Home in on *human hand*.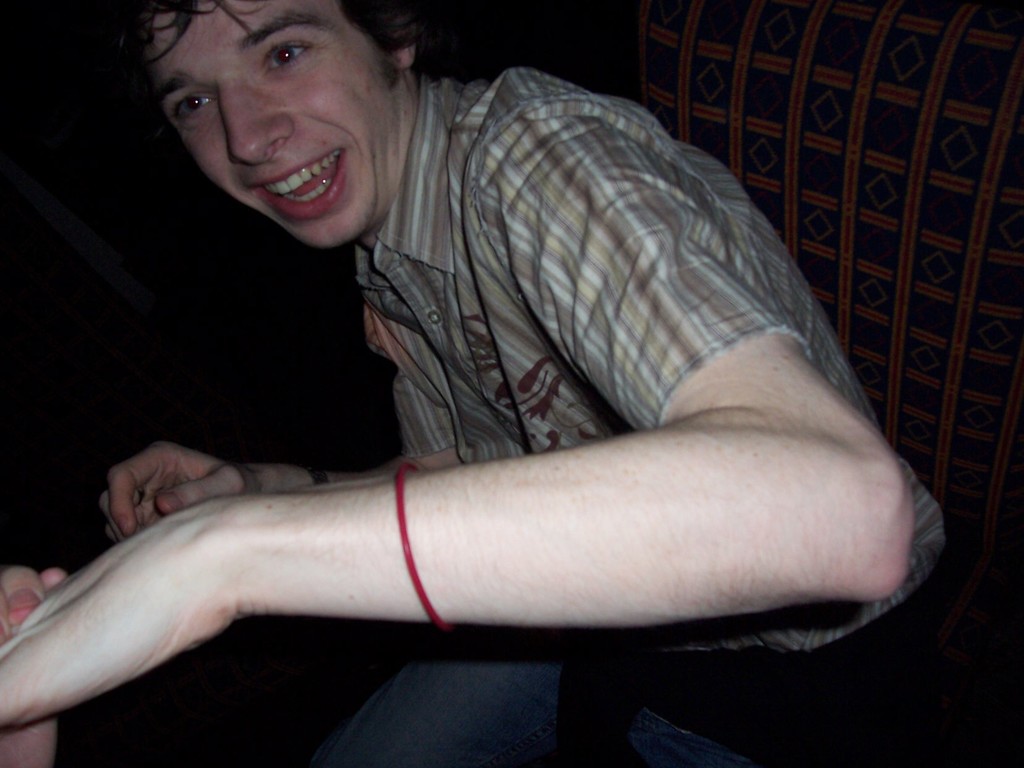
Homed in at x1=0 y1=507 x2=234 y2=733.
